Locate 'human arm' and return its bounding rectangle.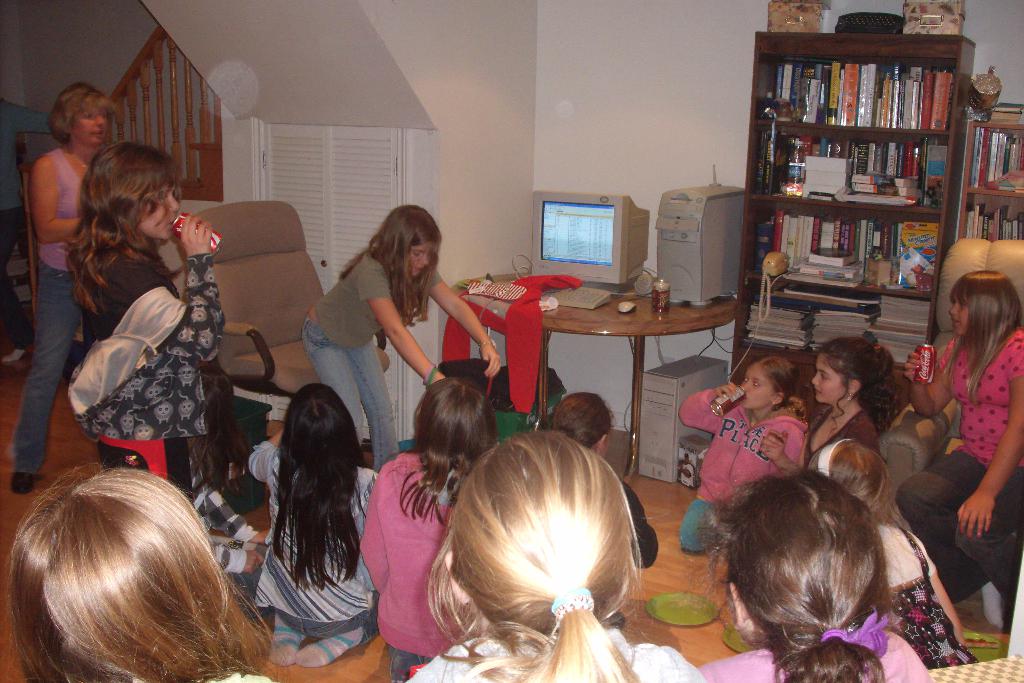
247,445,273,475.
